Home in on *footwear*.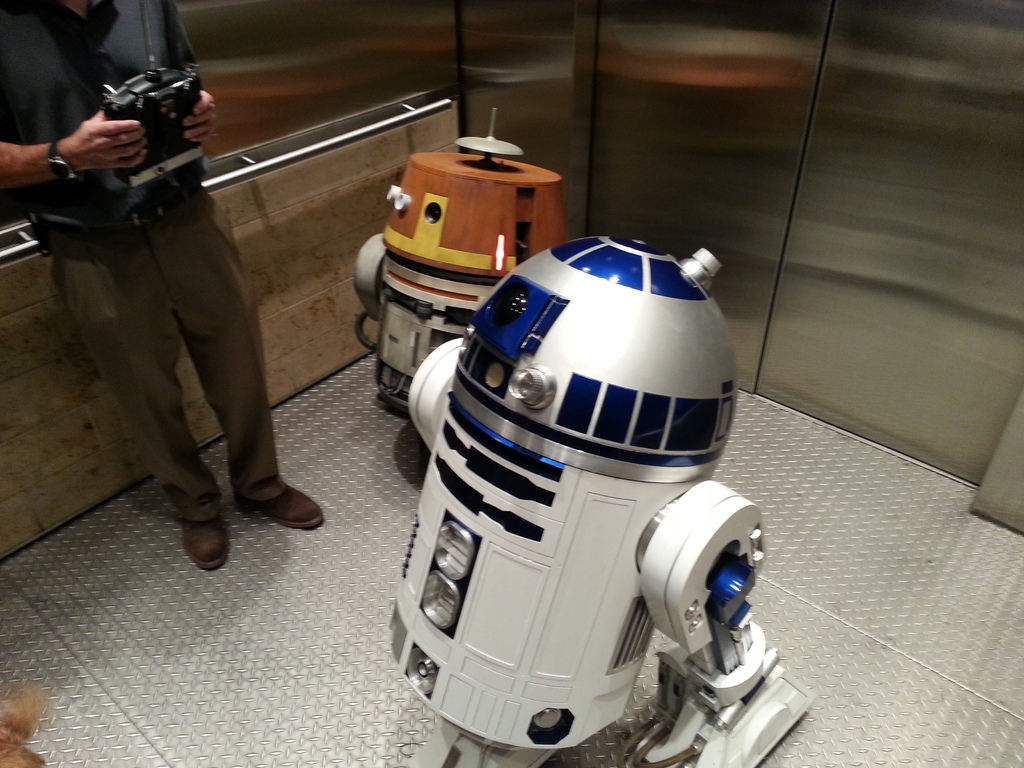
Homed in at rect(175, 516, 235, 569).
